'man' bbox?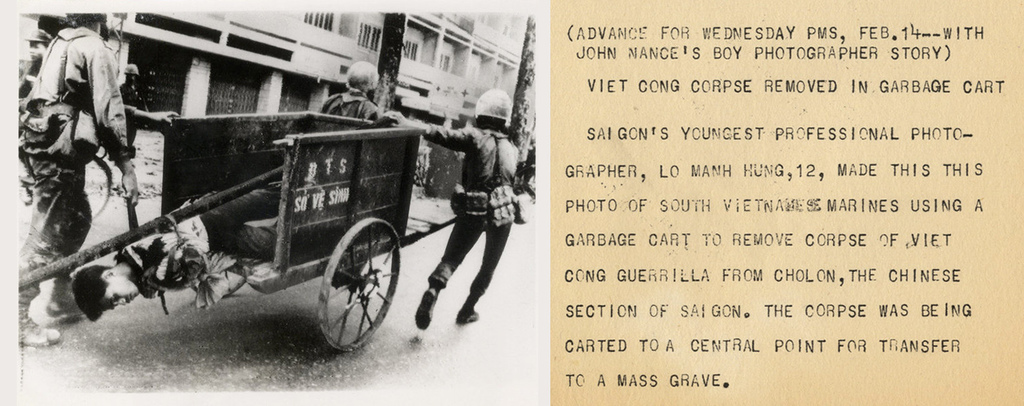
384, 85, 524, 334
